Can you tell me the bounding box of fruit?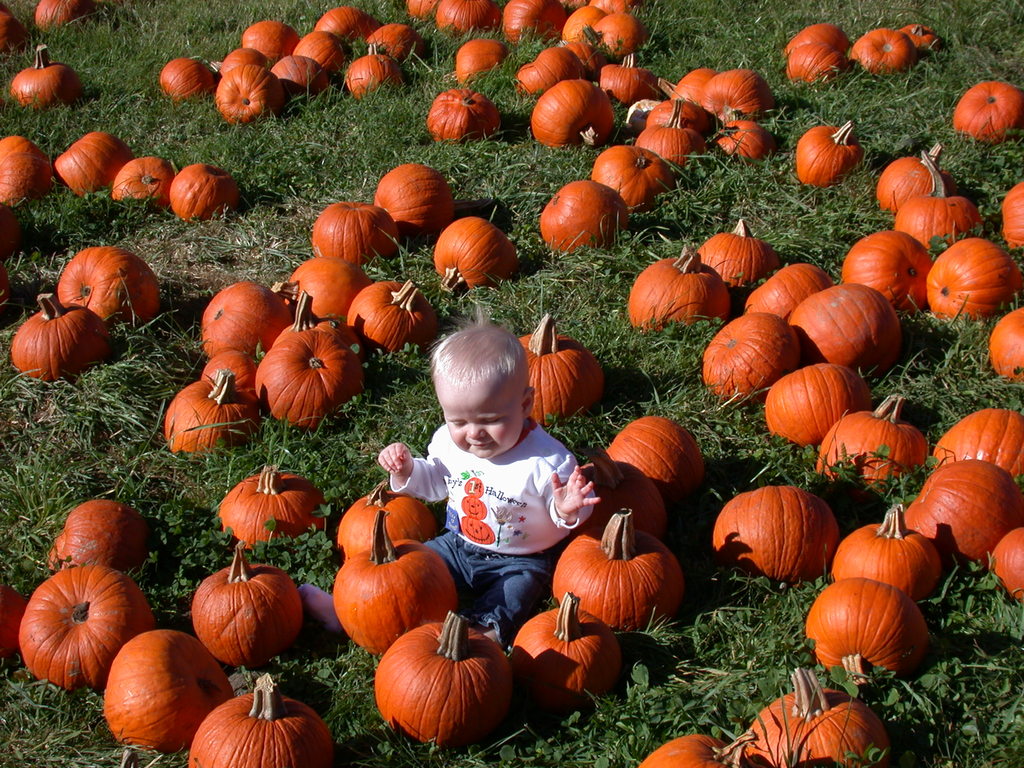
[x1=501, y1=0, x2=566, y2=45].
